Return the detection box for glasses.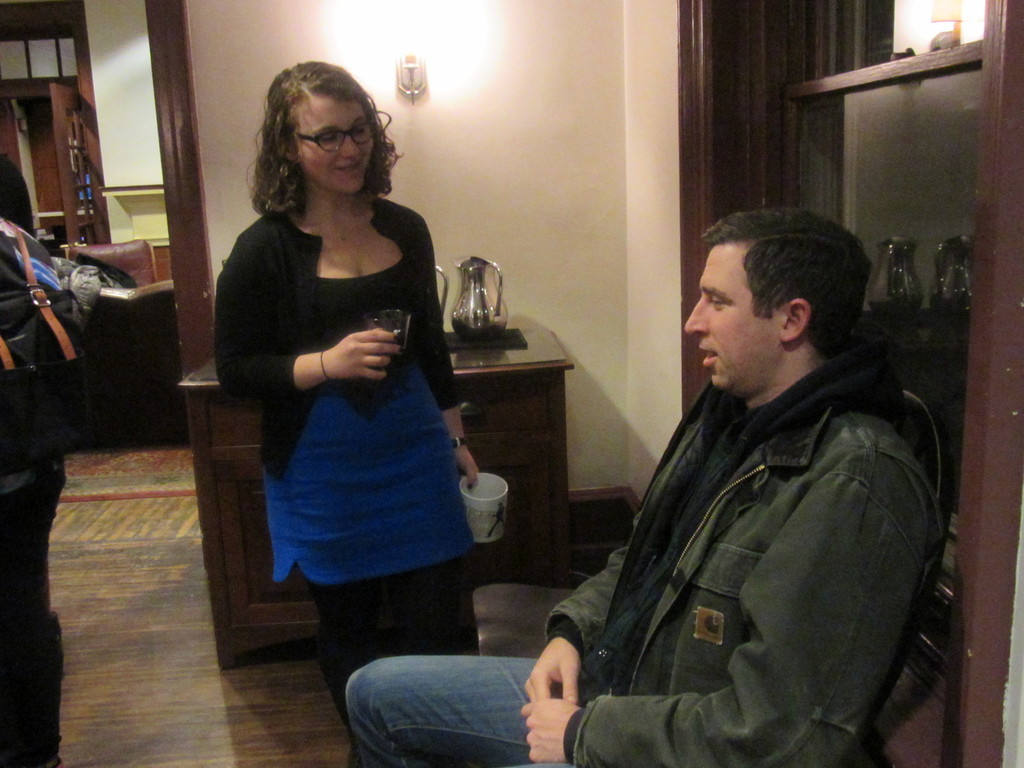
bbox(302, 117, 379, 157).
